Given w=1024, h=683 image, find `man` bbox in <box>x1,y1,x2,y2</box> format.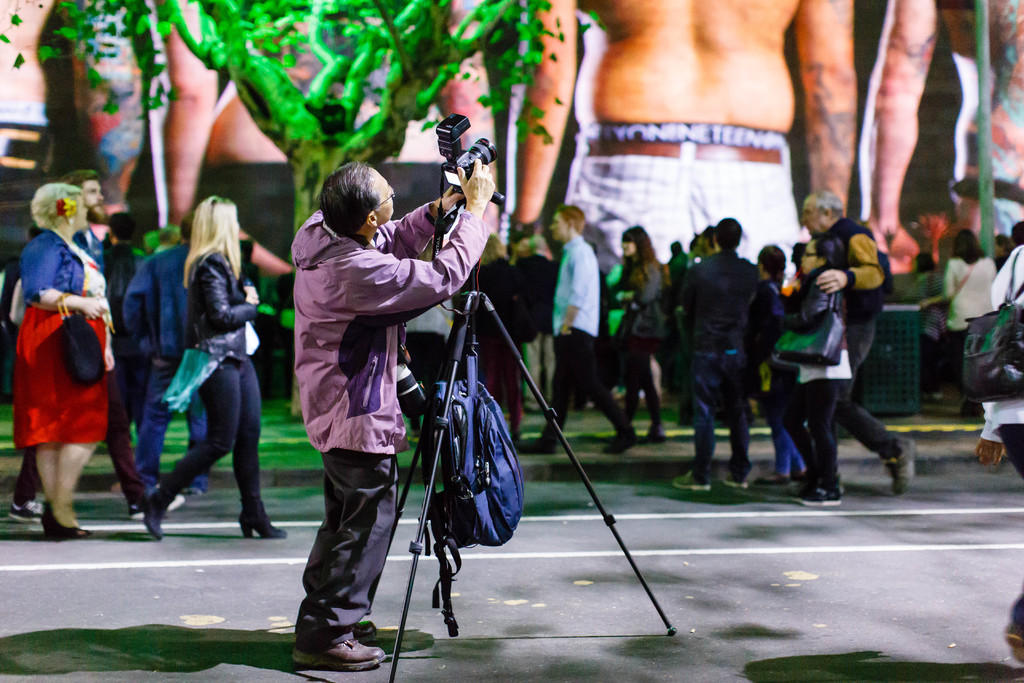
<box>776,195,913,512</box>.
